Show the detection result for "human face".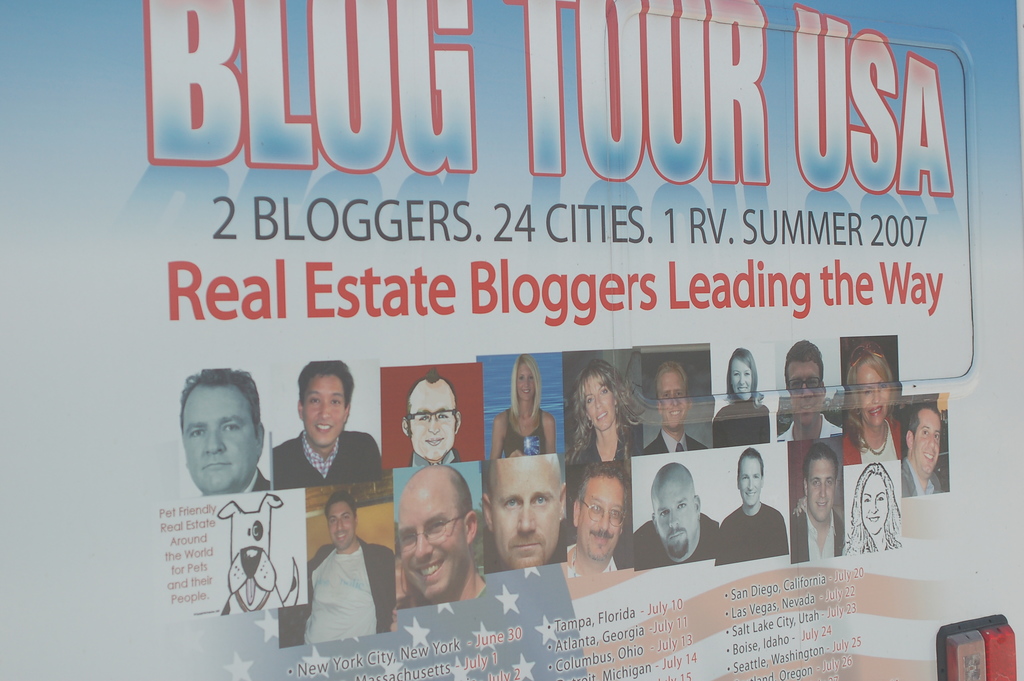
left=660, top=373, right=688, bottom=429.
